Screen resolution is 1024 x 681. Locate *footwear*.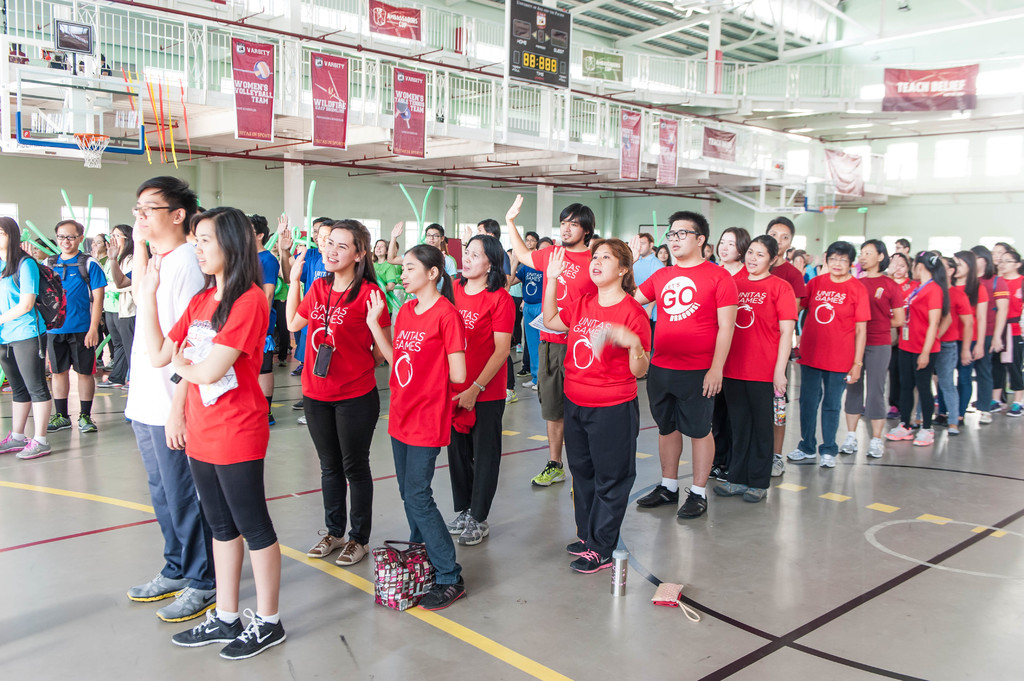
x1=568 y1=545 x2=611 y2=573.
